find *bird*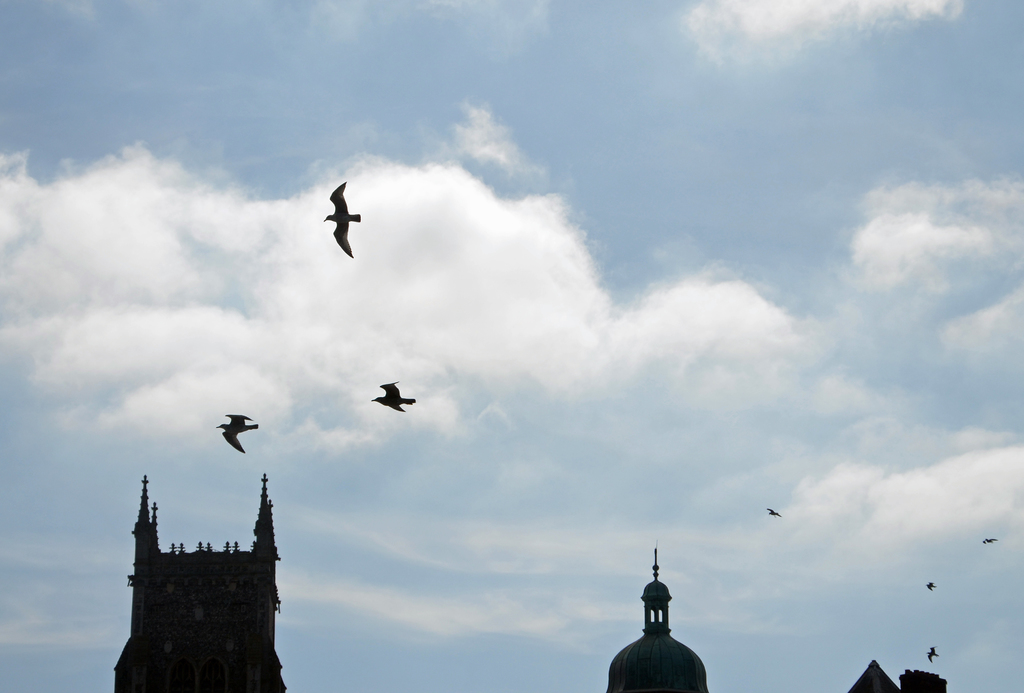
(765, 509, 783, 518)
